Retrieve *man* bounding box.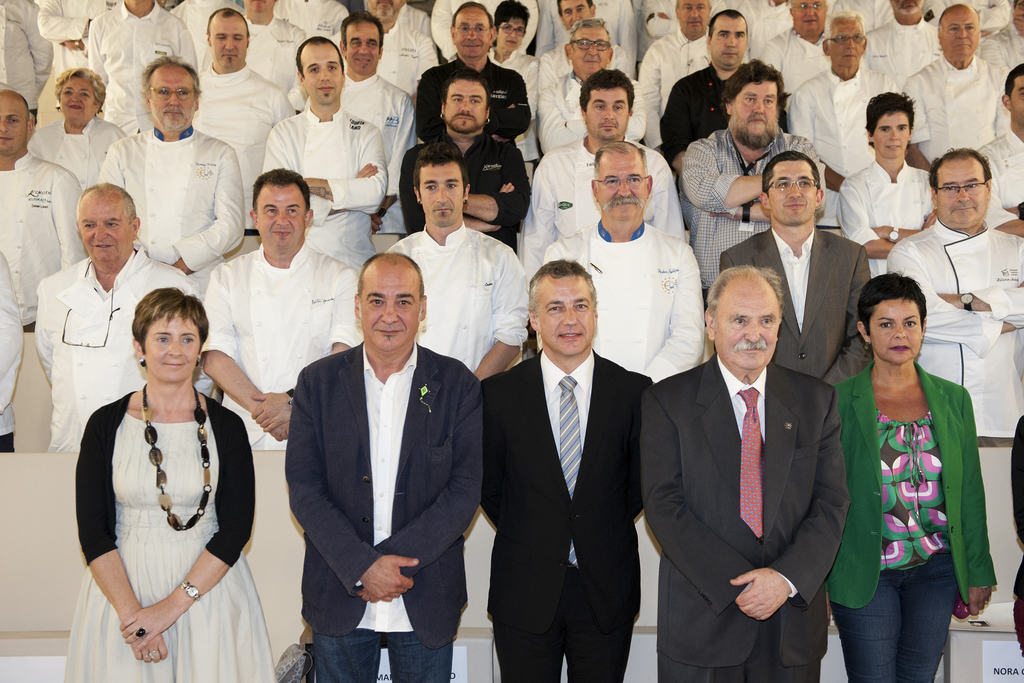
Bounding box: {"x1": 351, "y1": 141, "x2": 541, "y2": 390}.
